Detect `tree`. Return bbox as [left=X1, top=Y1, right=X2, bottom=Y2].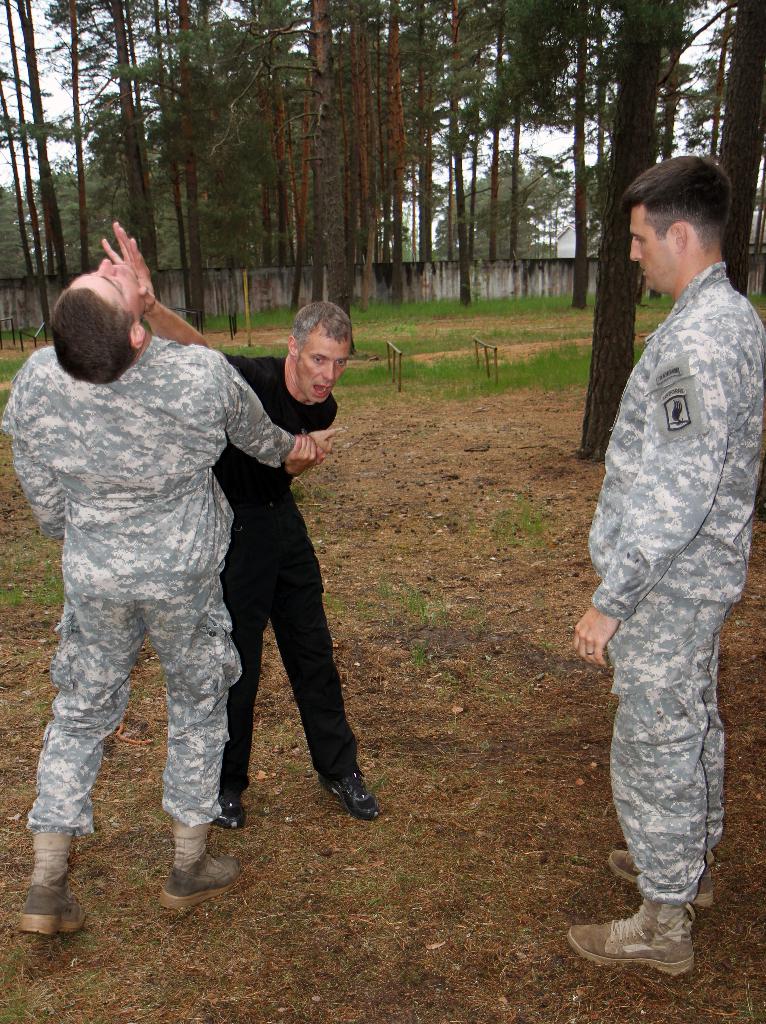
[left=388, top=200, right=423, bottom=261].
